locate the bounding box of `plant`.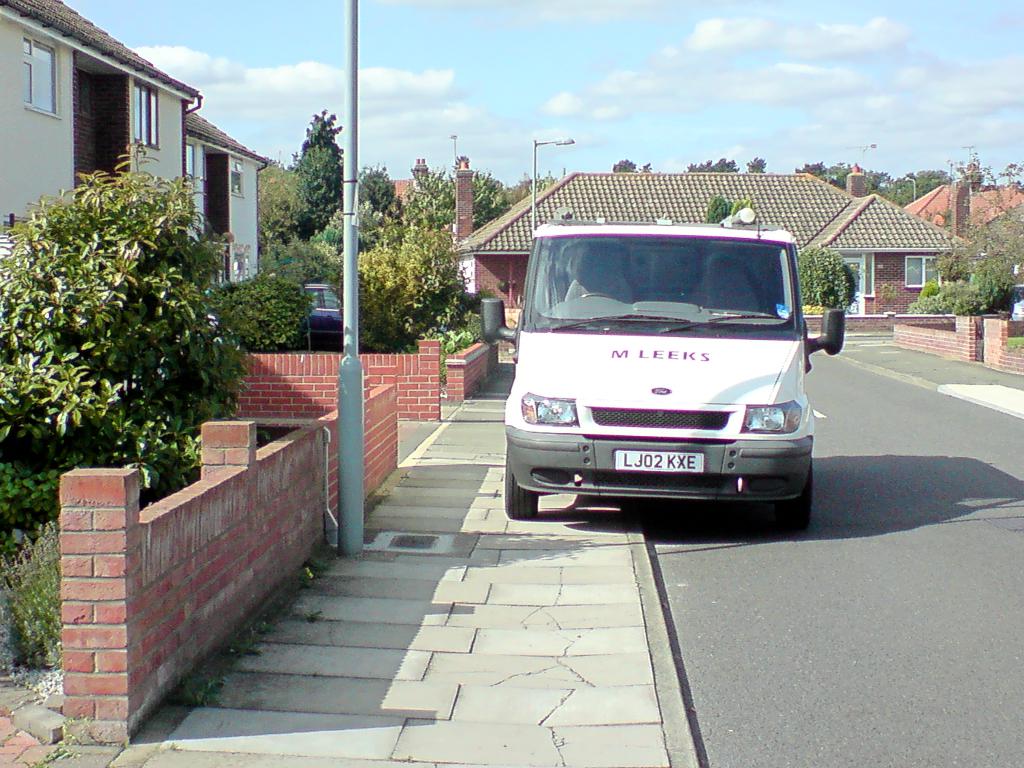
Bounding box: <box>201,267,316,352</box>.
